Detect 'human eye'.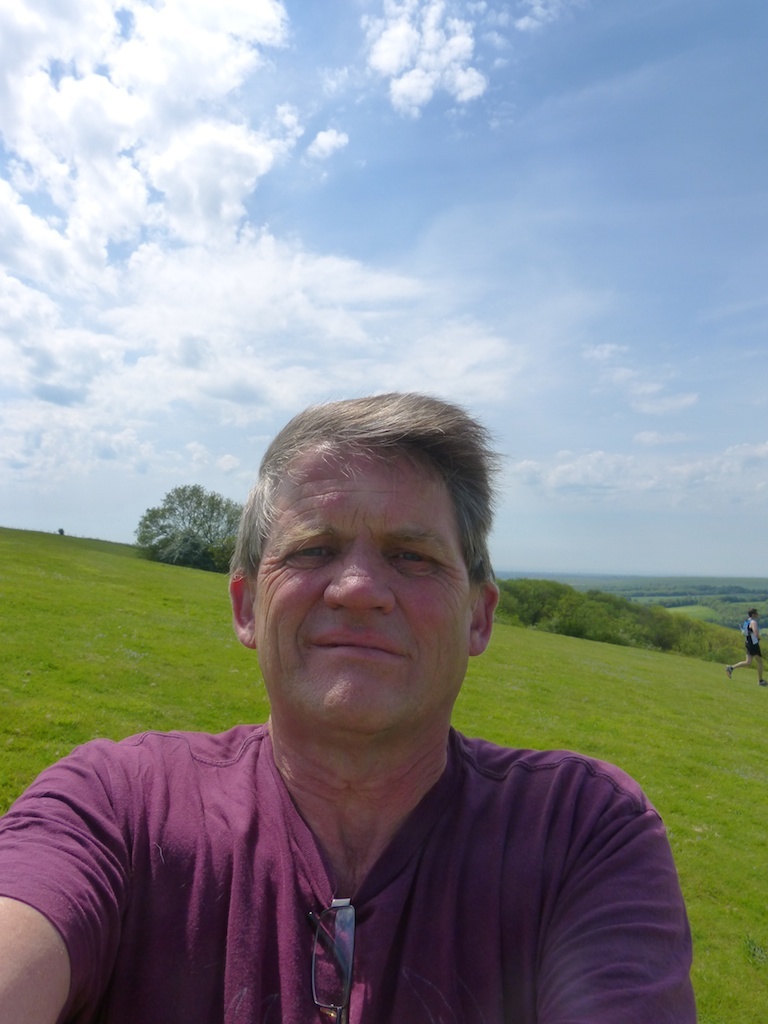
Detected at detection(389, 534, 449, 578).
